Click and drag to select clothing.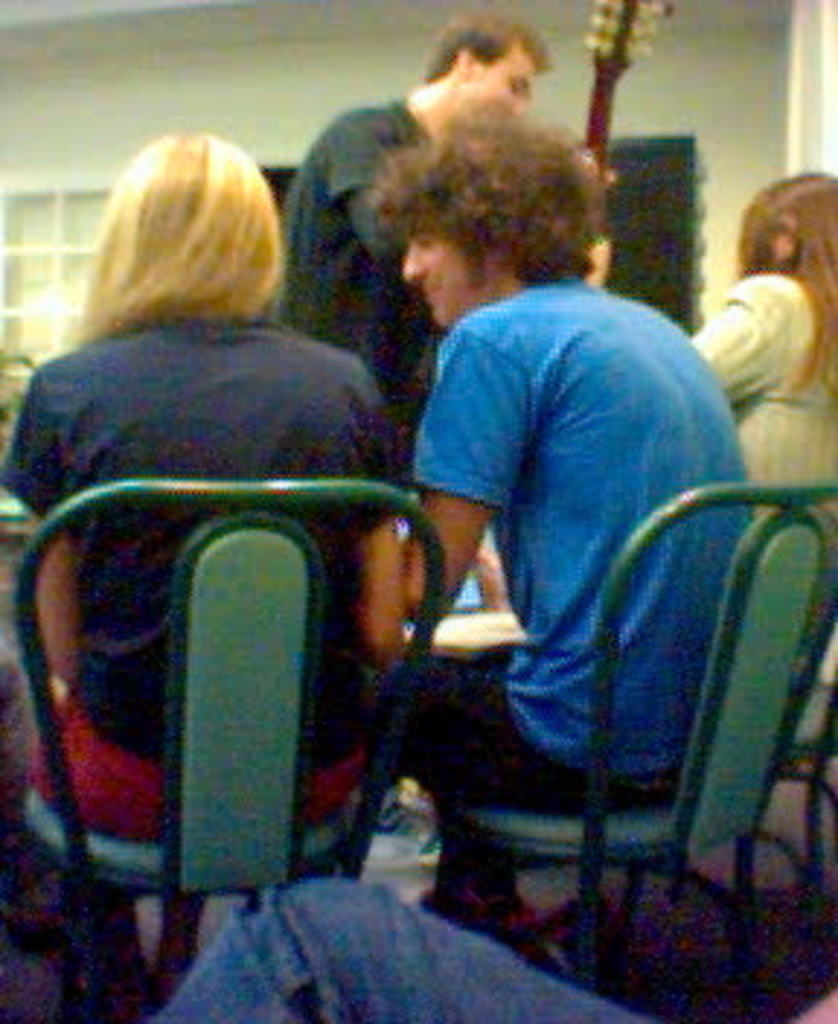
Selection: (690,268,835,602).
